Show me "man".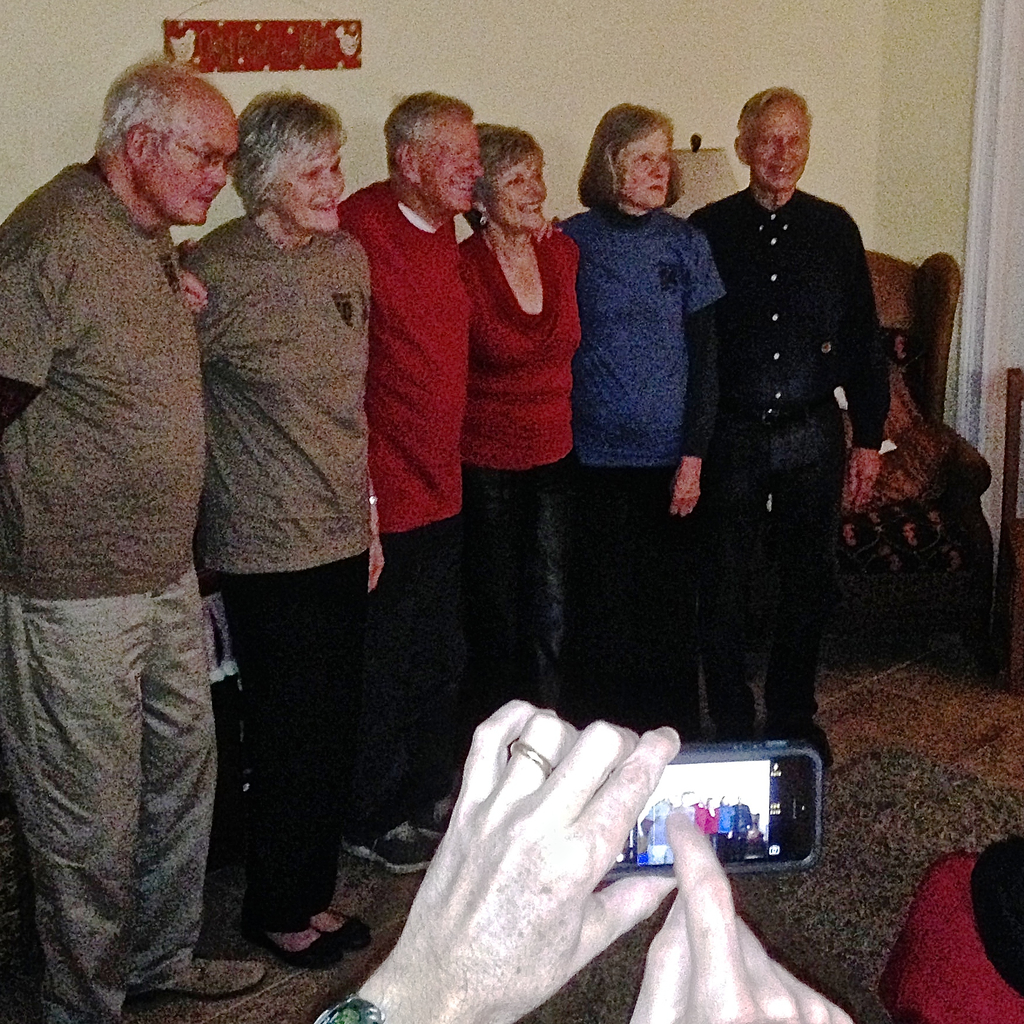
"man" is here: x1=0, y1=48, x2=277, y2=1023.
